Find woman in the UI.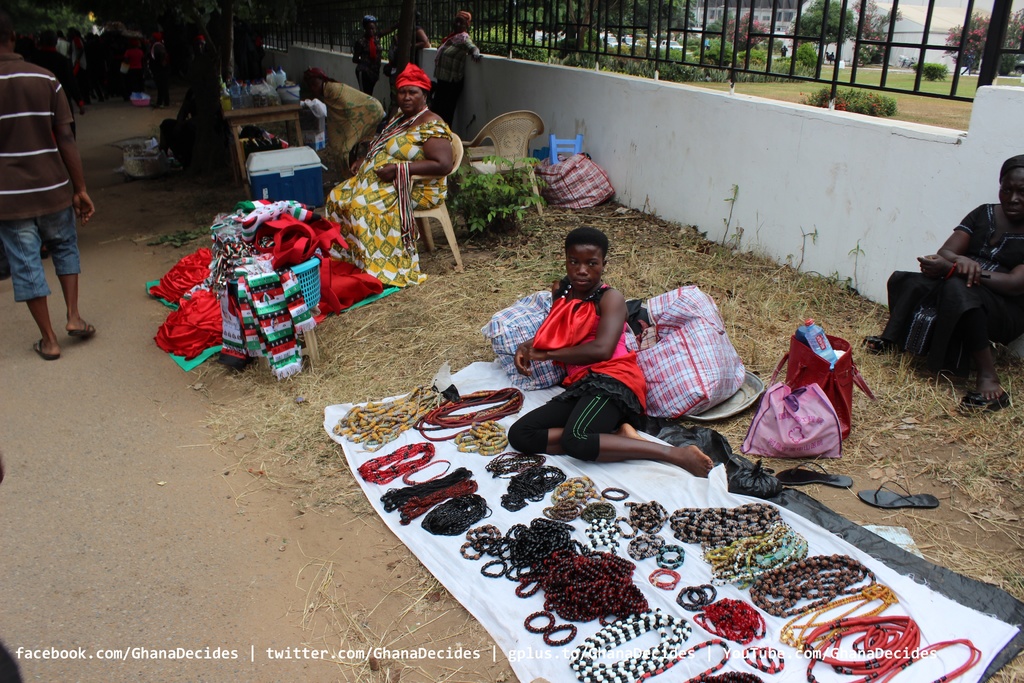
UI element at [502,226,714,479].
